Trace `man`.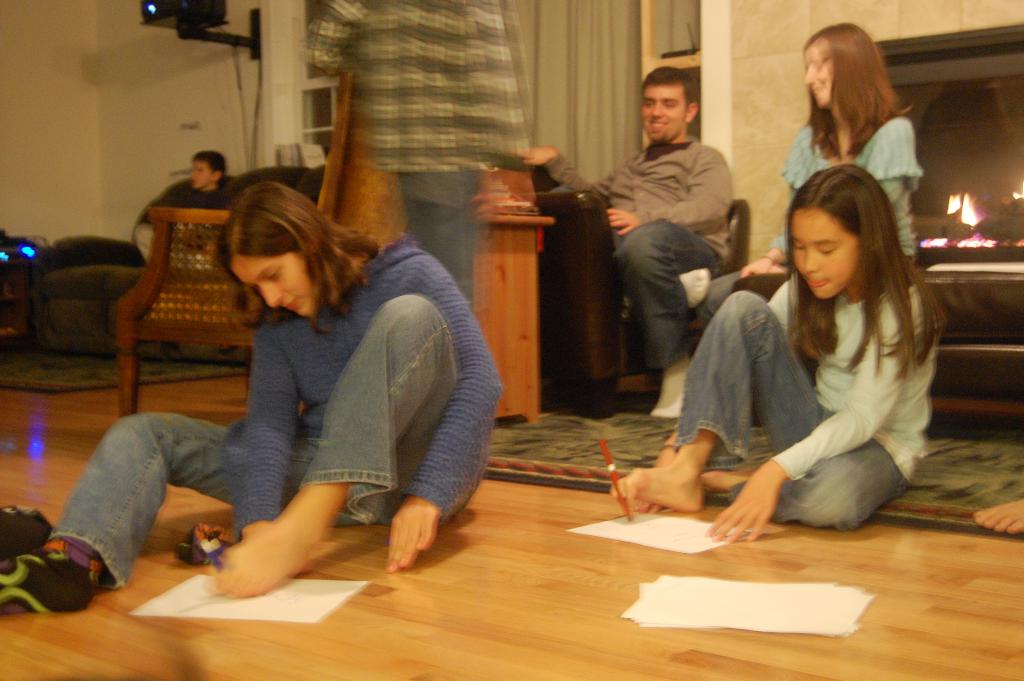
Traced to <box>126,154,238,280</box>.
